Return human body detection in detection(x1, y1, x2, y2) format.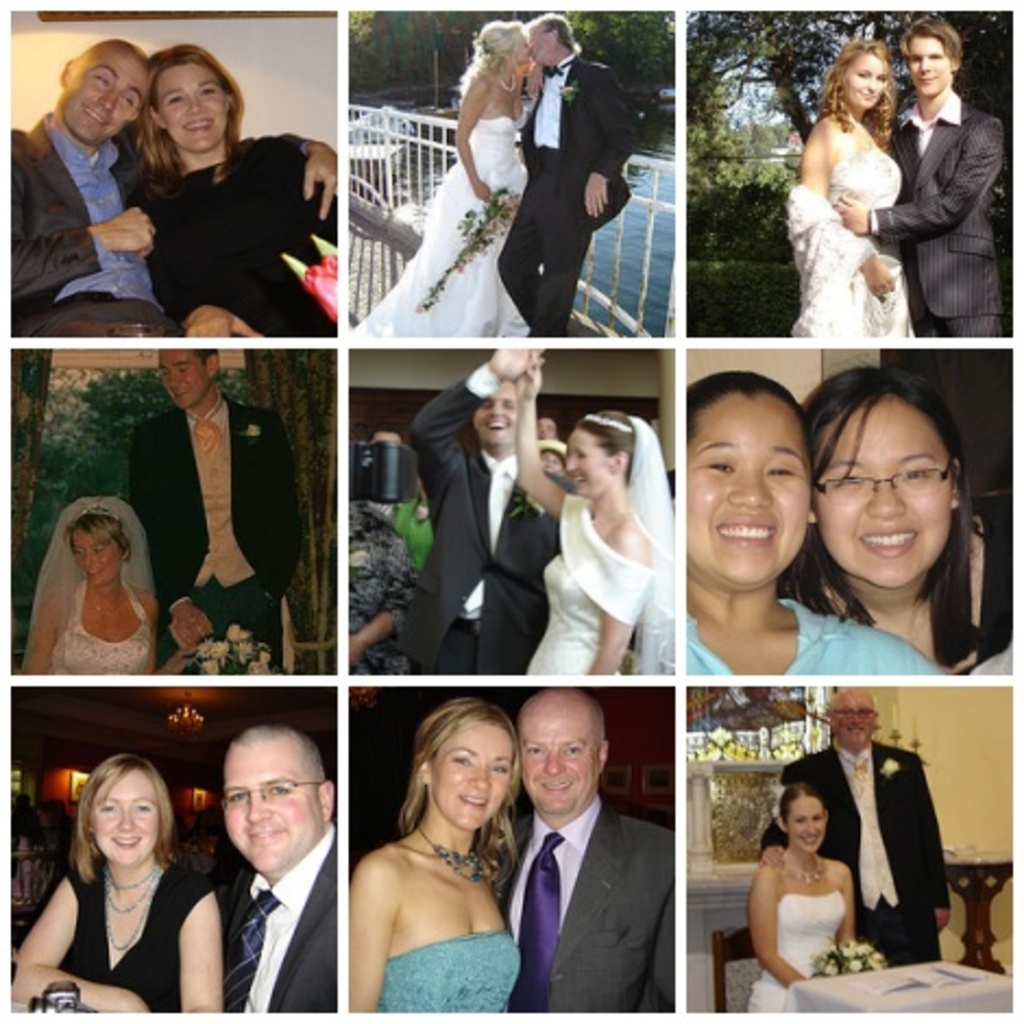
detection(338, 712, 529, 1022).
